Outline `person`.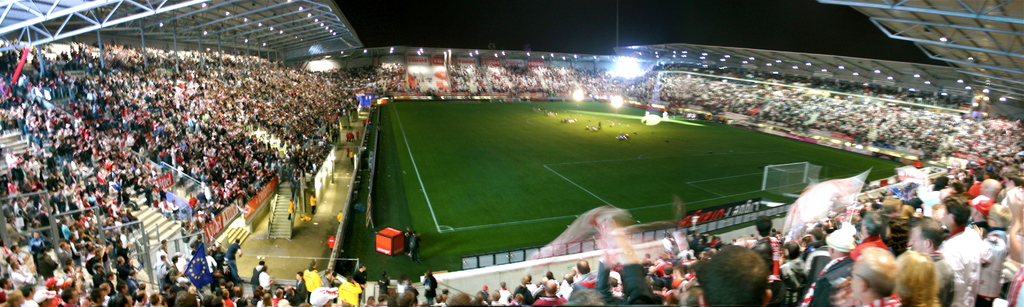
Outline: crop(945, 190, 984, 305).
